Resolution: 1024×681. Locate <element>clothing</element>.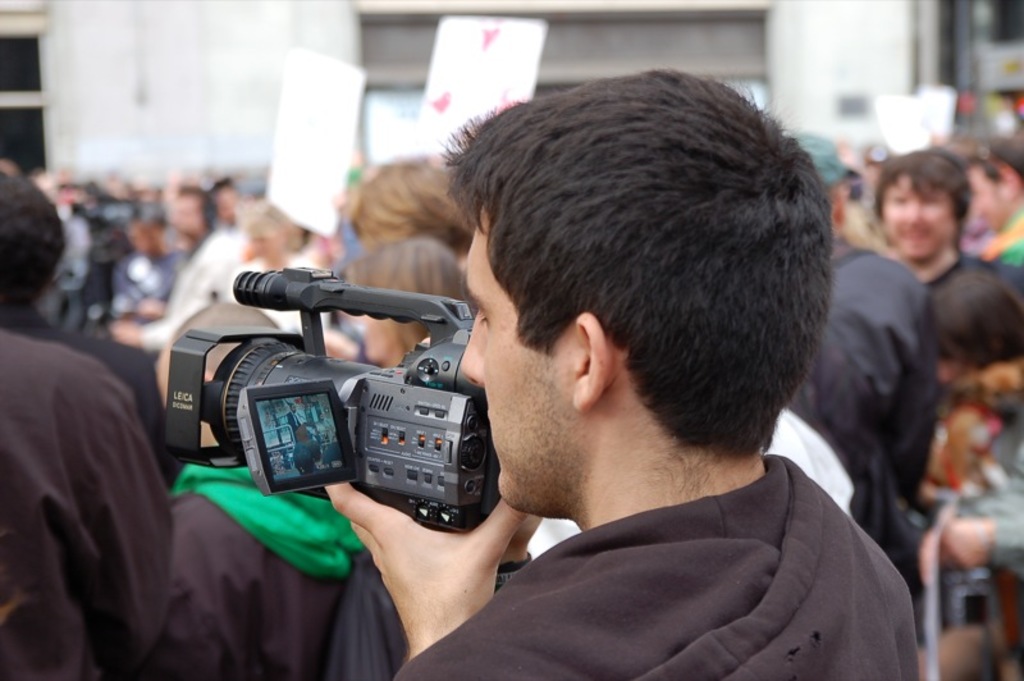
Rect(819, 230, 927, 613).
